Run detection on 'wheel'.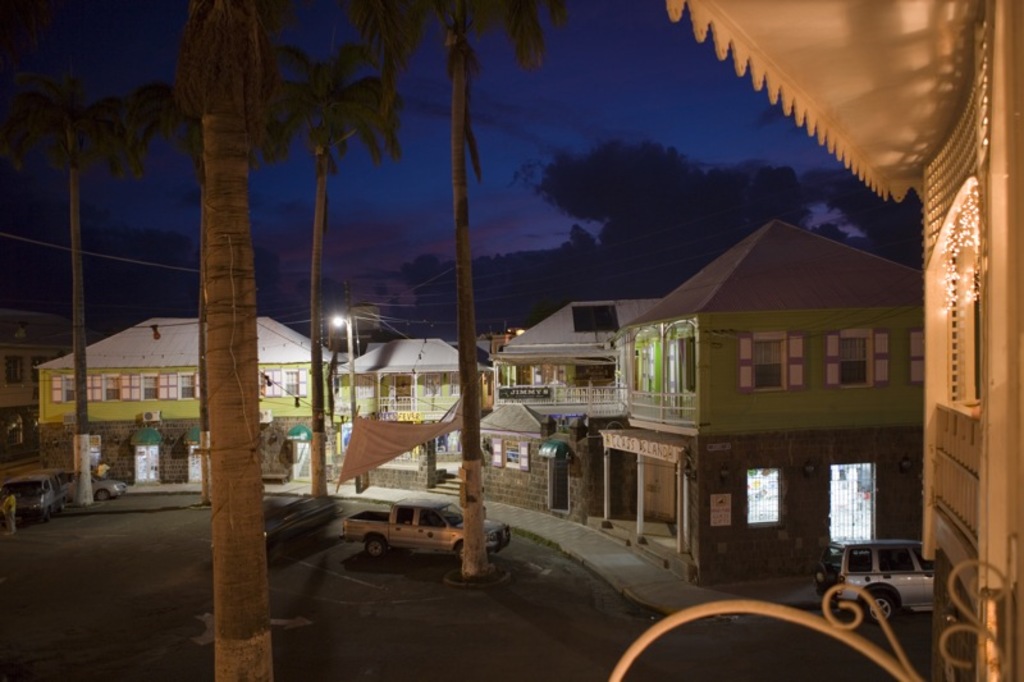
Result: [x1=861, y1=592, x2=896, y2=626].
